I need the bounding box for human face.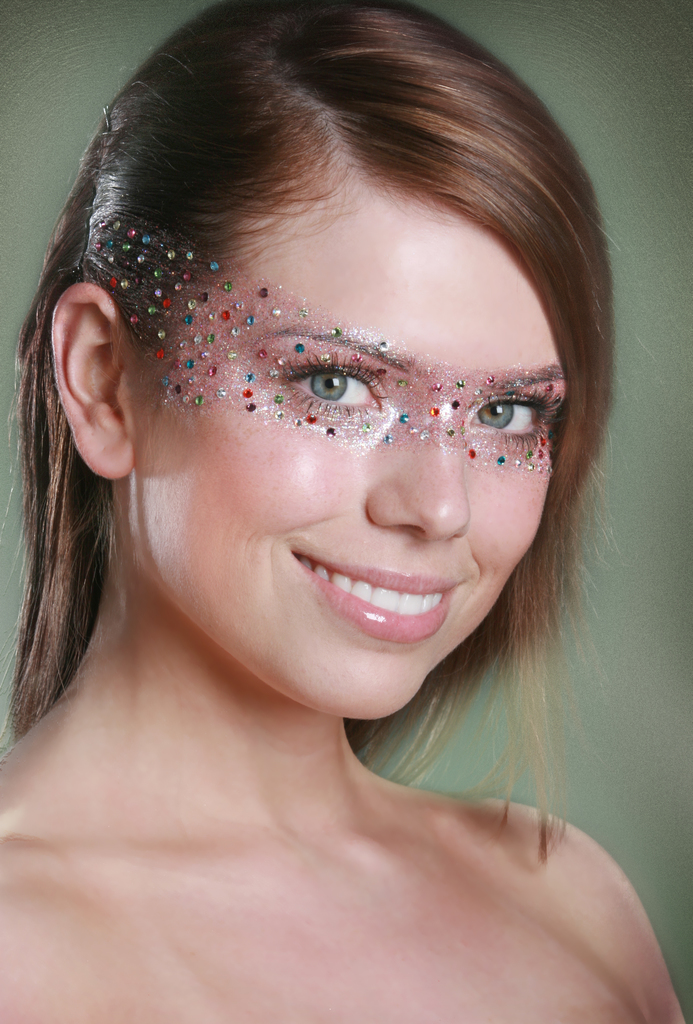
Here it is: x1=148 y1=211 x2=563 y2=721.
